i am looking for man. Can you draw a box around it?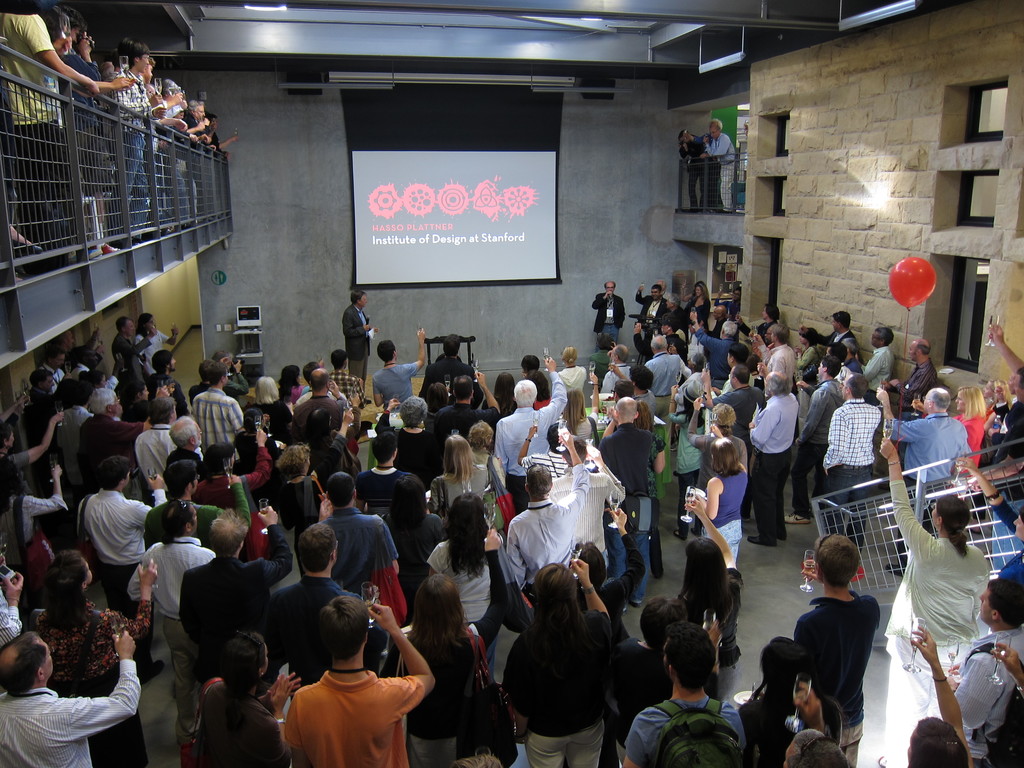
Sure, the bounding box is region(745, 372, 797, 548).
